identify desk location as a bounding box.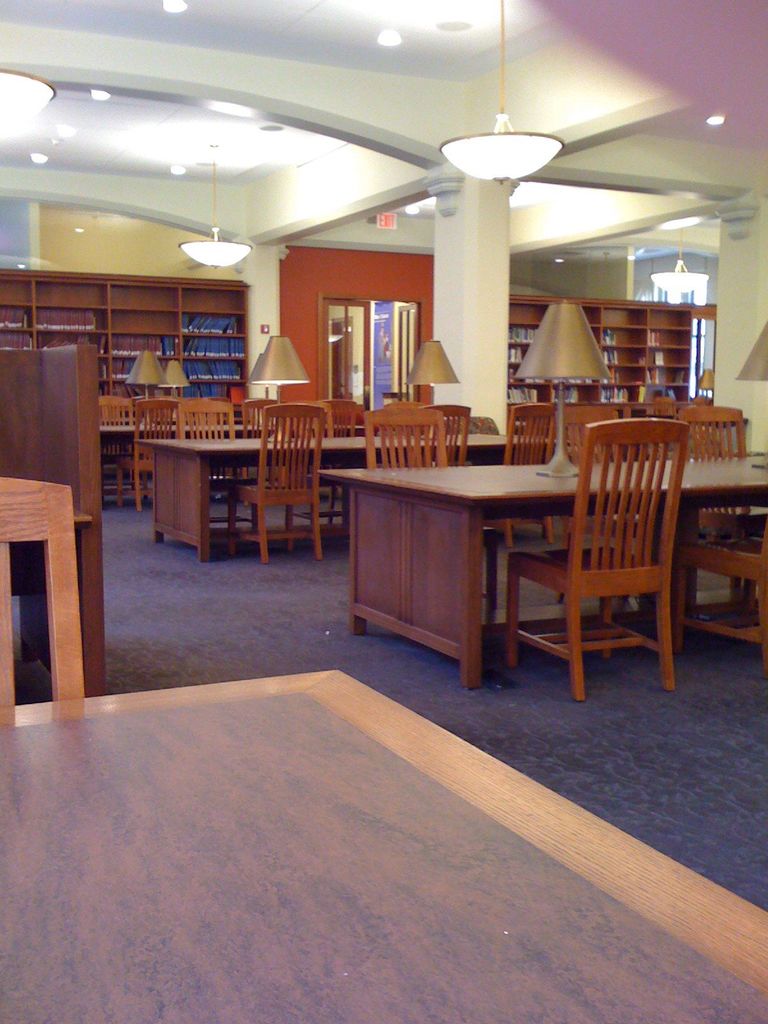
crop(126, 430, 568, 566).
